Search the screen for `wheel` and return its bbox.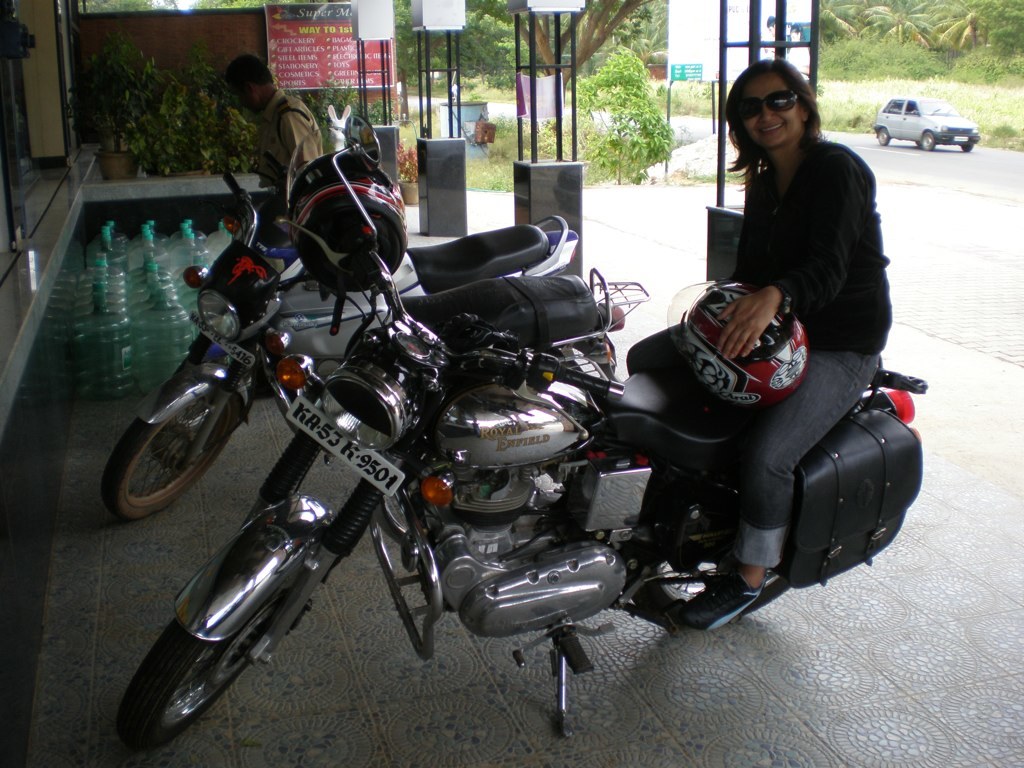
Found: crop(878, 125, 894, 144).
